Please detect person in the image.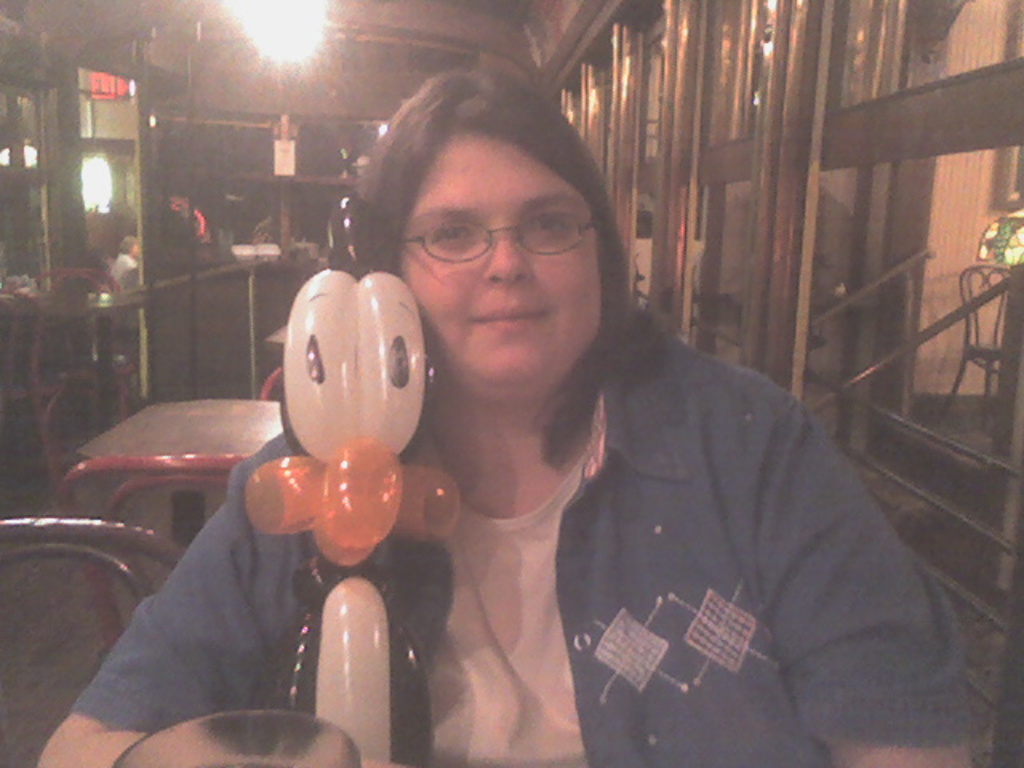
[34, 69, 971, 766].
